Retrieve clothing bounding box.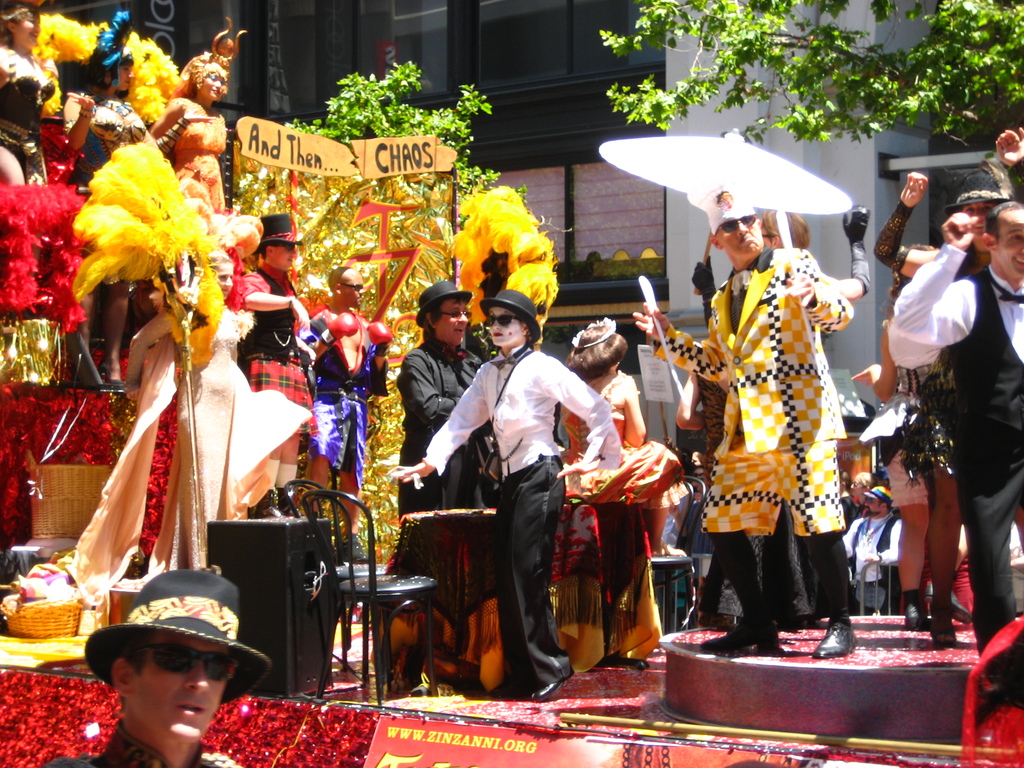
Bounding box: <box>399,339,504,512</box>.
